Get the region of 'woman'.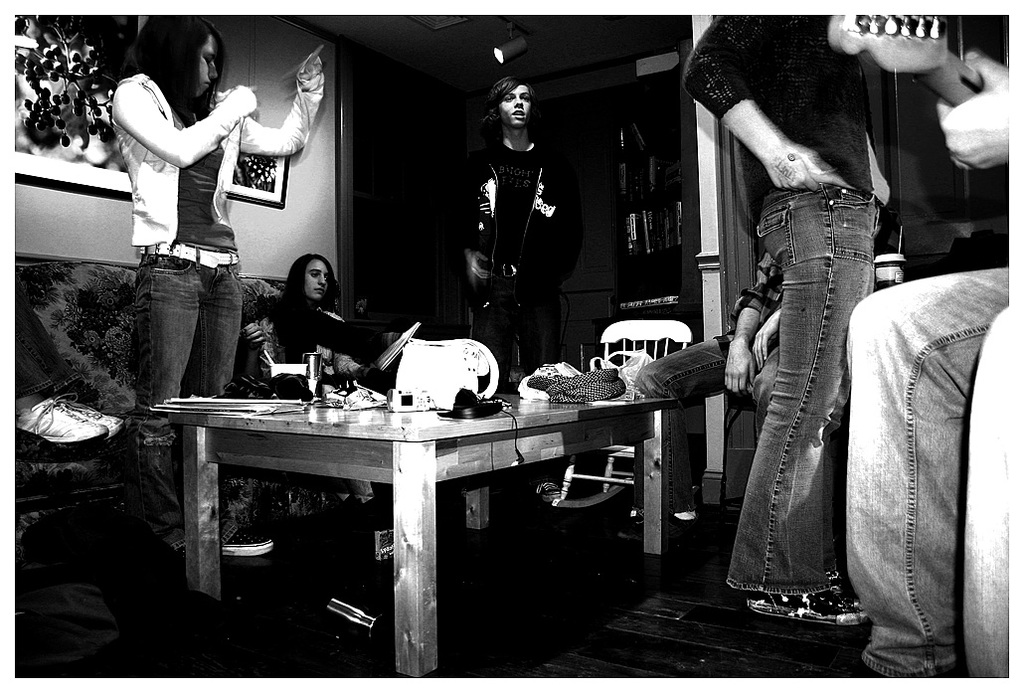
BBox(441, 56, 587, 400).
